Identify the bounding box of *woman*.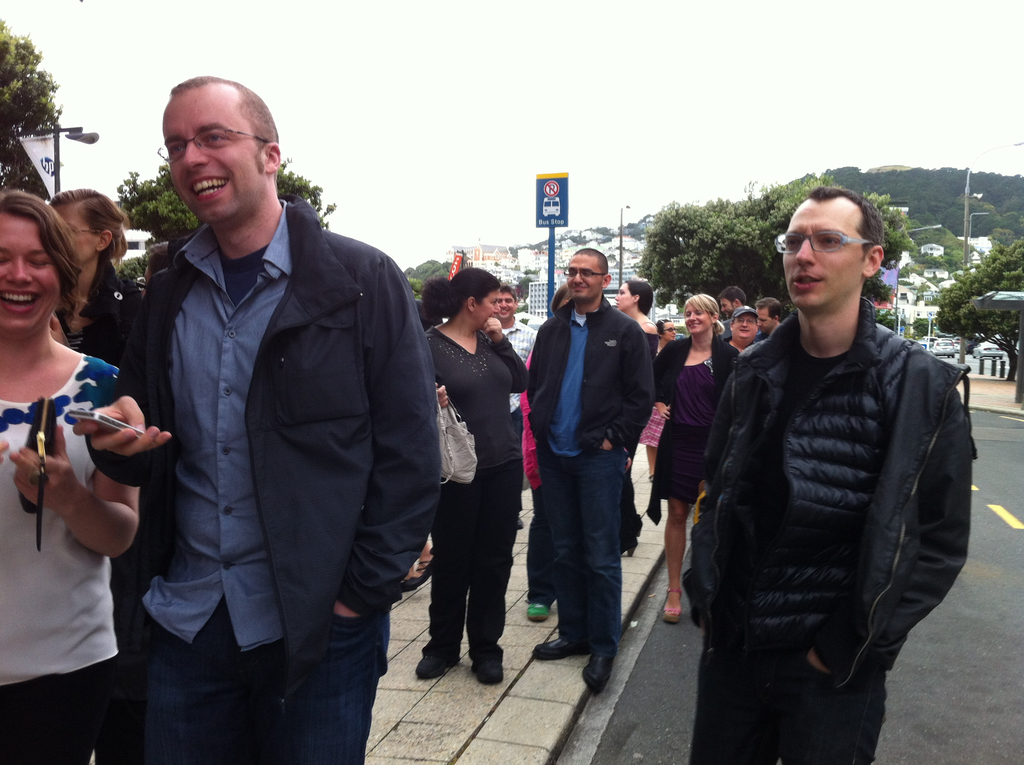
518 280 566 624.
